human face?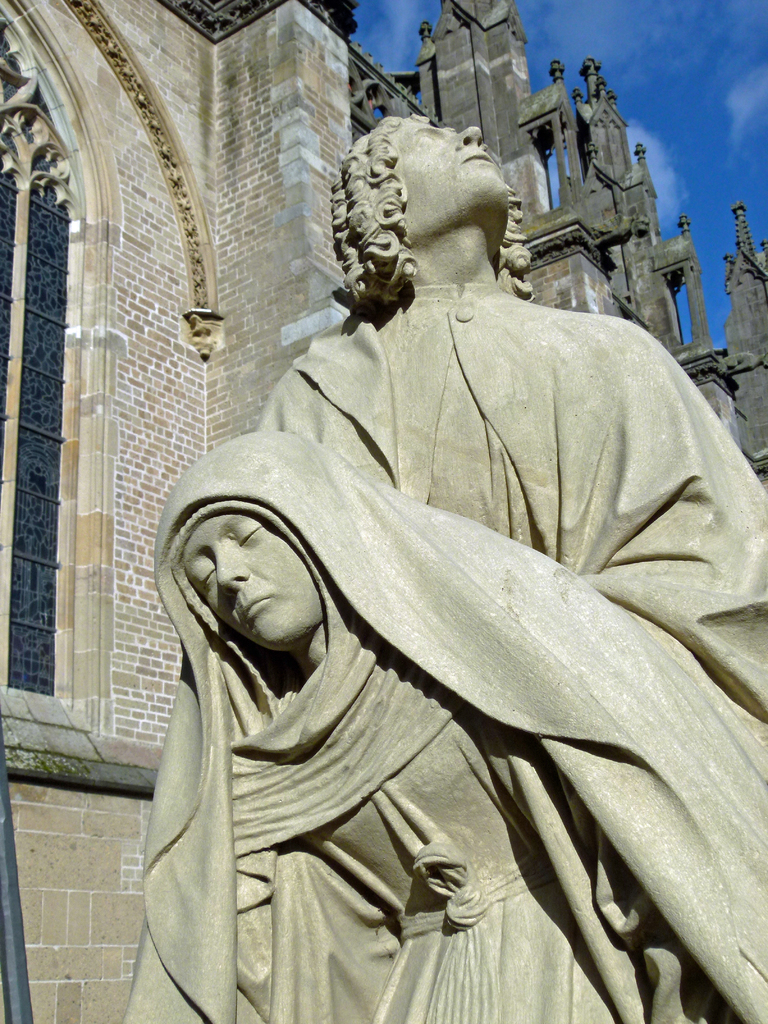
181, 511, 328, 653
